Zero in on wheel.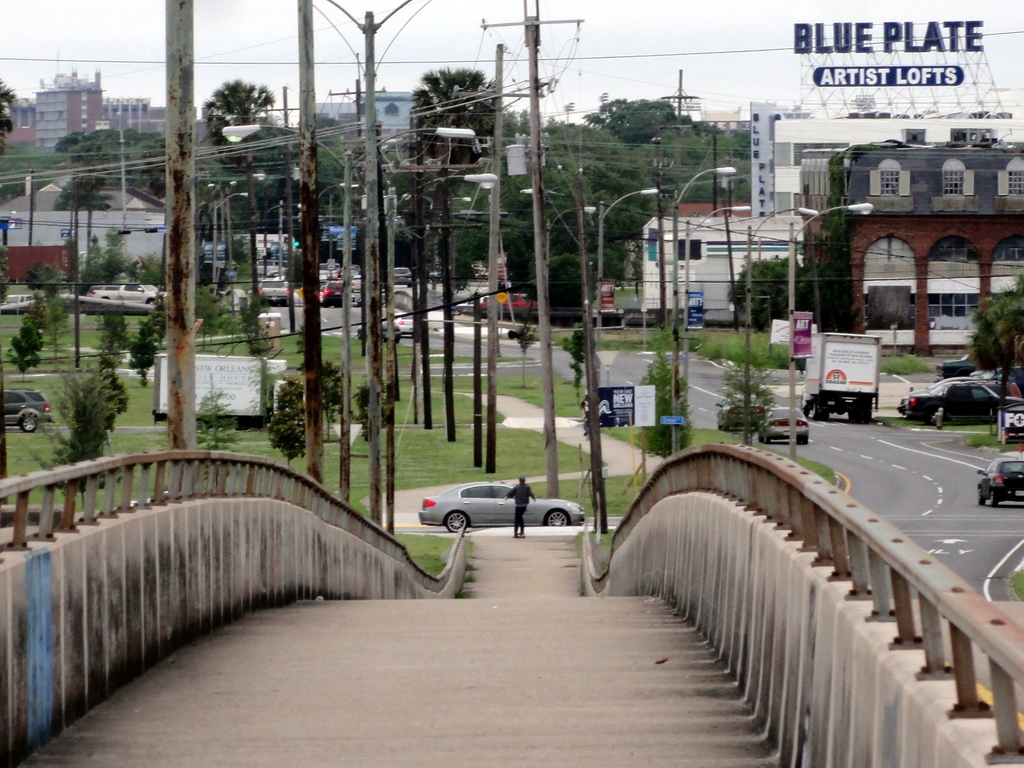
Zeroed in: x1=812, y1=401, x2=828, y2=421.
